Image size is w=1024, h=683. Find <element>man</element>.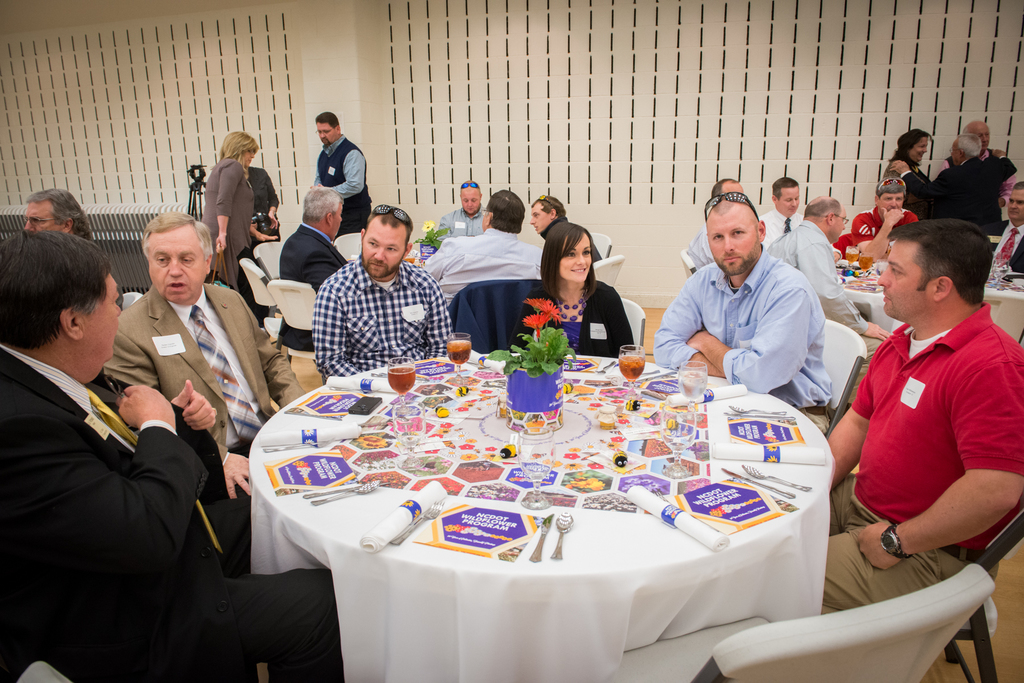
[x1=527, y1=192, x2=604, y2=257].
